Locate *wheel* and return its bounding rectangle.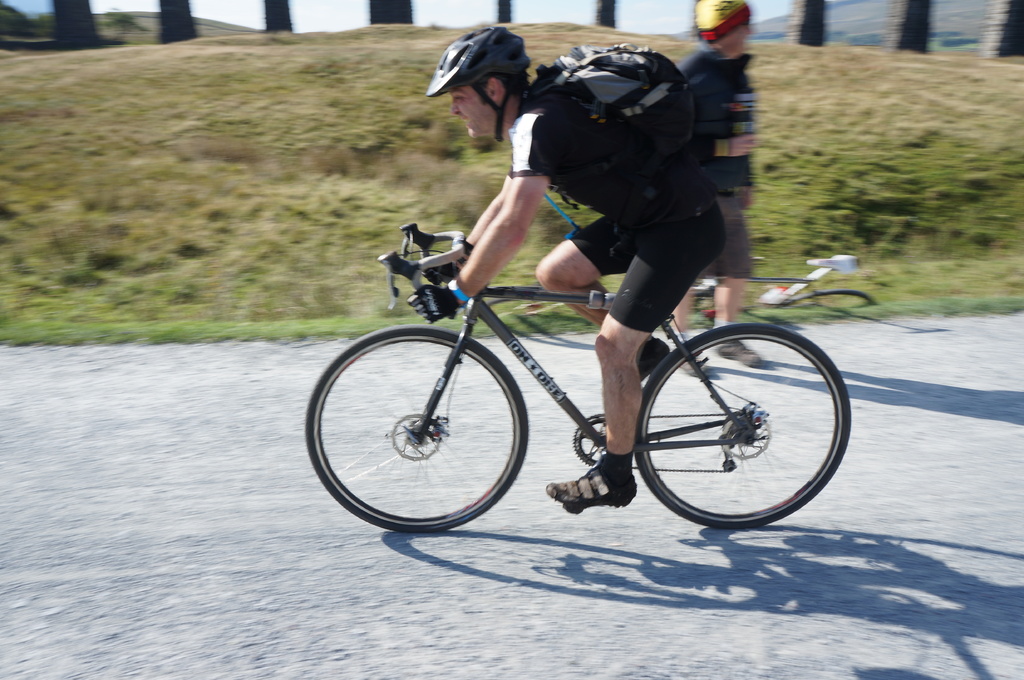
bbox=(636, 324, 849, 530).
